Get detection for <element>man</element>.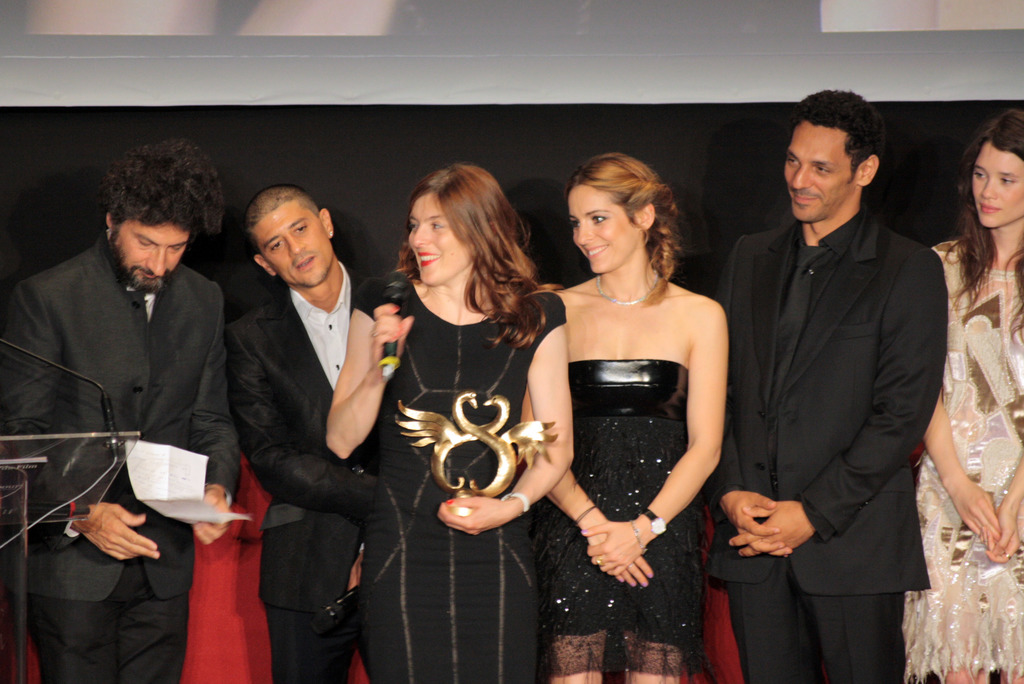
Detection: 713,77,961,669.
